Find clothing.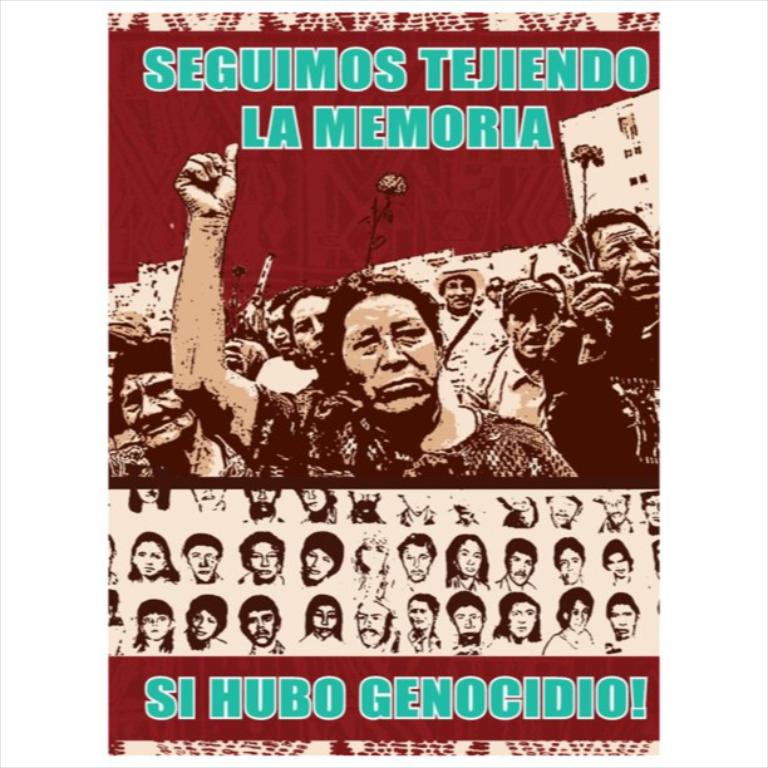
l=108, t=568, r=122, b=585.
